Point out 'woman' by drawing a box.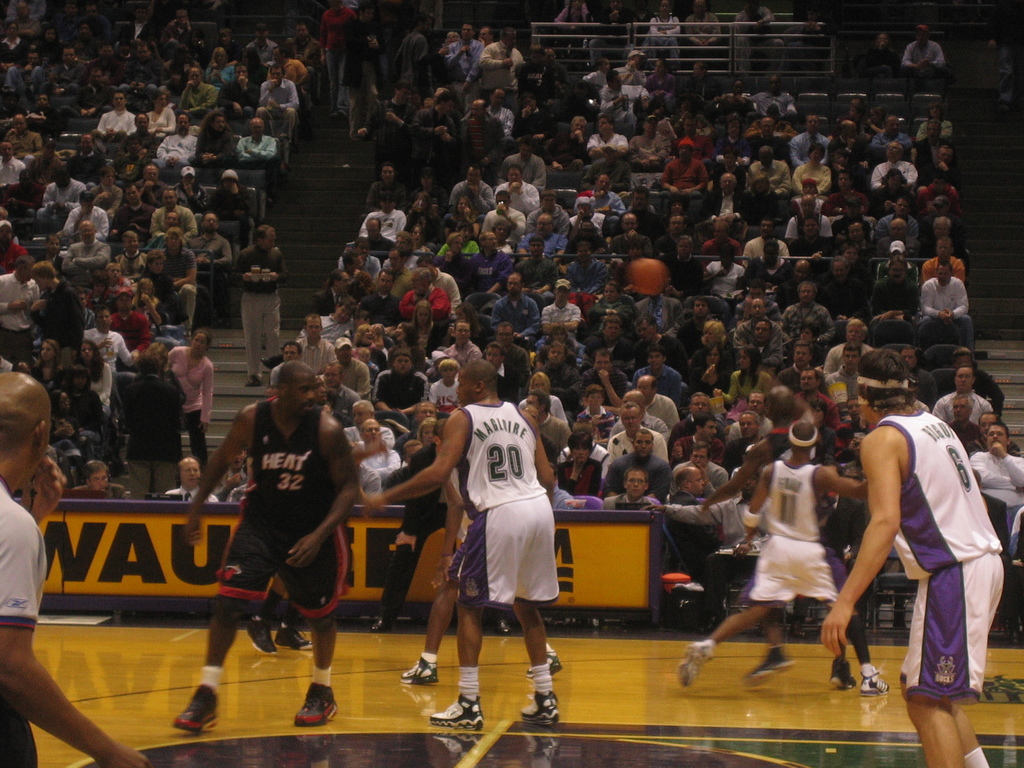
Rect(69, 333, 110, 442).
